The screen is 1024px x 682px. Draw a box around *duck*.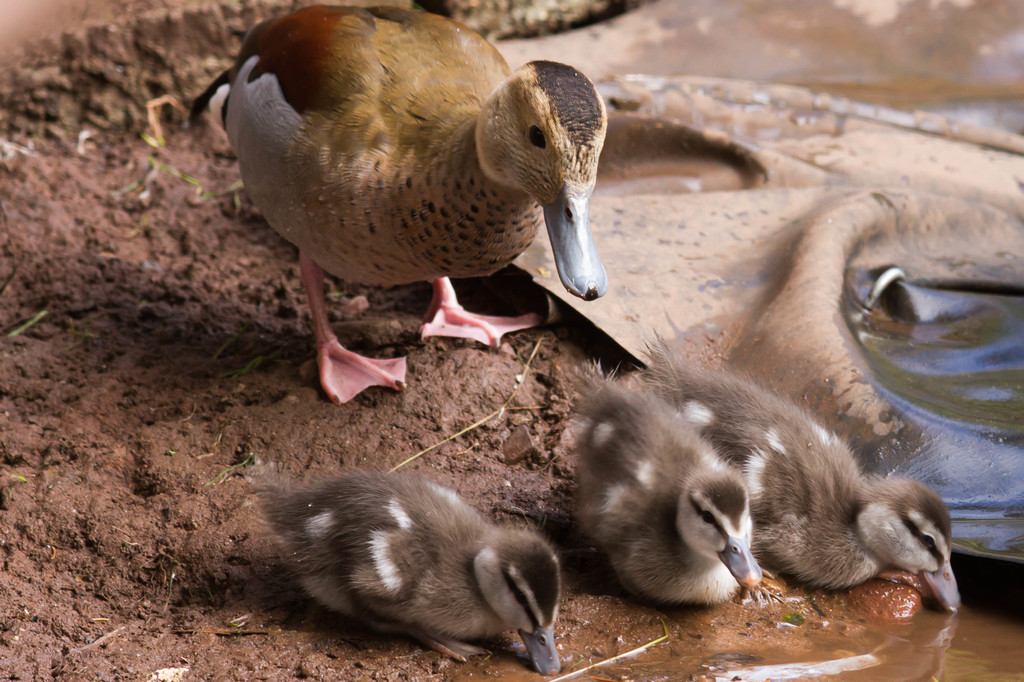
bbox=[192, 6, 641, 395].
